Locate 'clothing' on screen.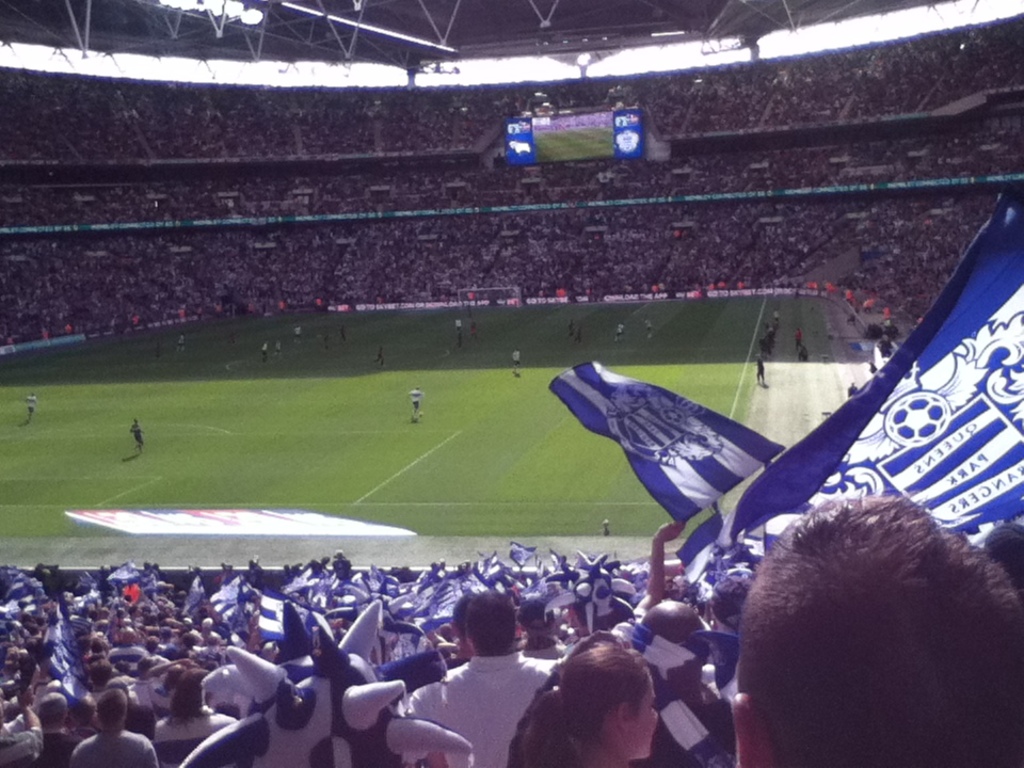
On screen at x1=373, y1=347, x2=384, y2=363.
